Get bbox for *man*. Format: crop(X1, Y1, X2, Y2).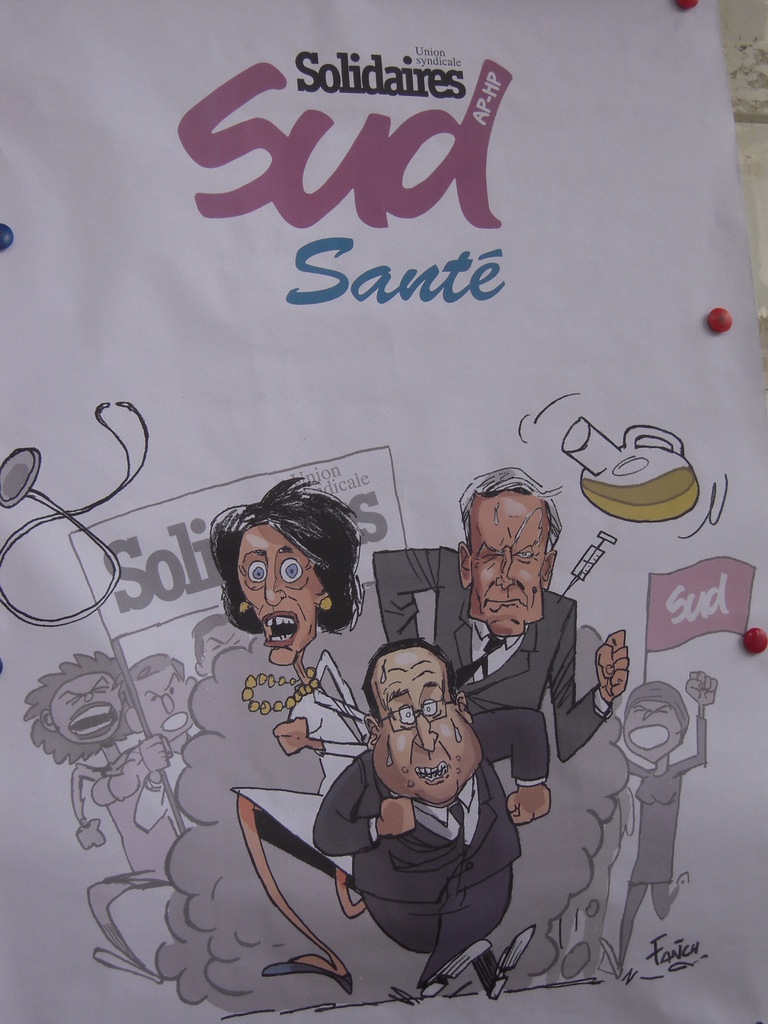
crop(305, 643, 558, 1008).
